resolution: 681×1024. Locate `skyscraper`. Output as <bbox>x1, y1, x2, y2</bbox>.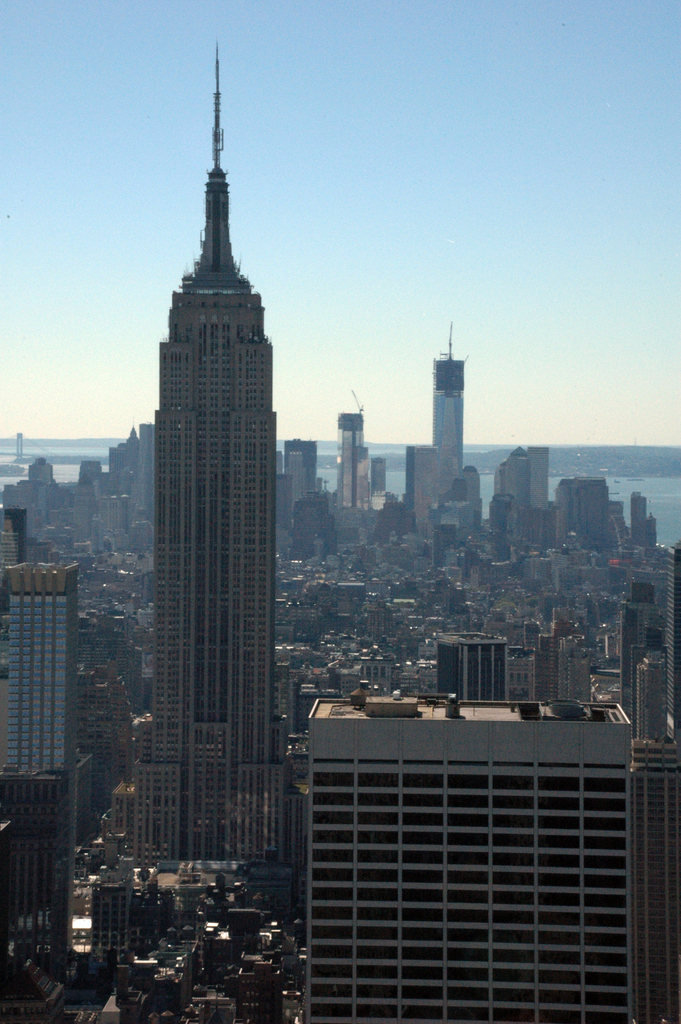
<bbox>1, 559, 92, 781</bbox>.
